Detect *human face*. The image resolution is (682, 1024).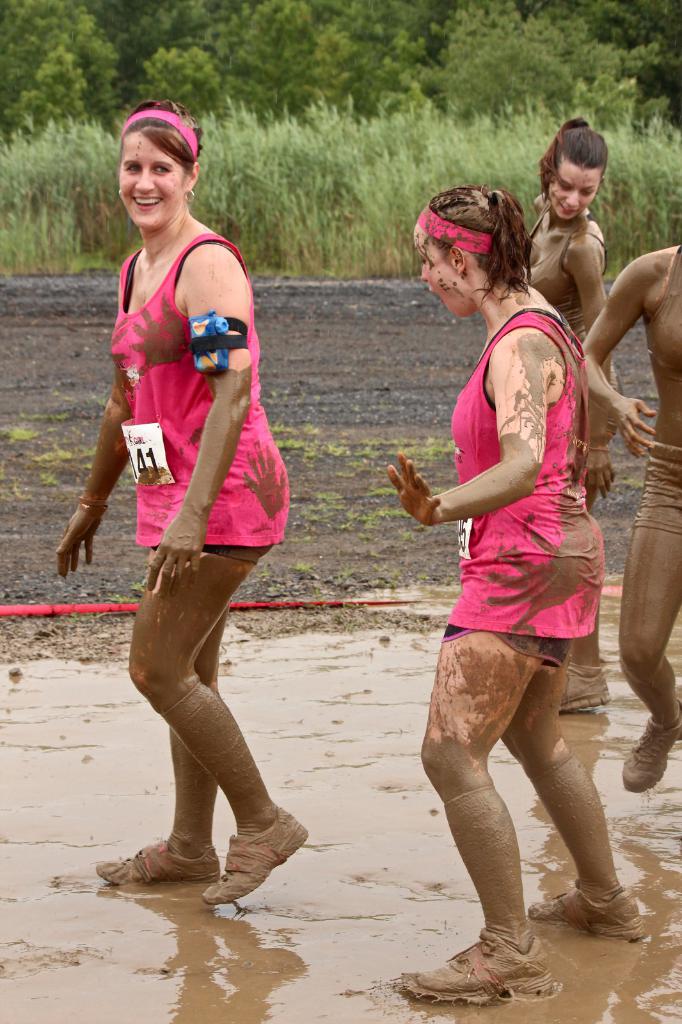
region(122, 134, 186, 230).
